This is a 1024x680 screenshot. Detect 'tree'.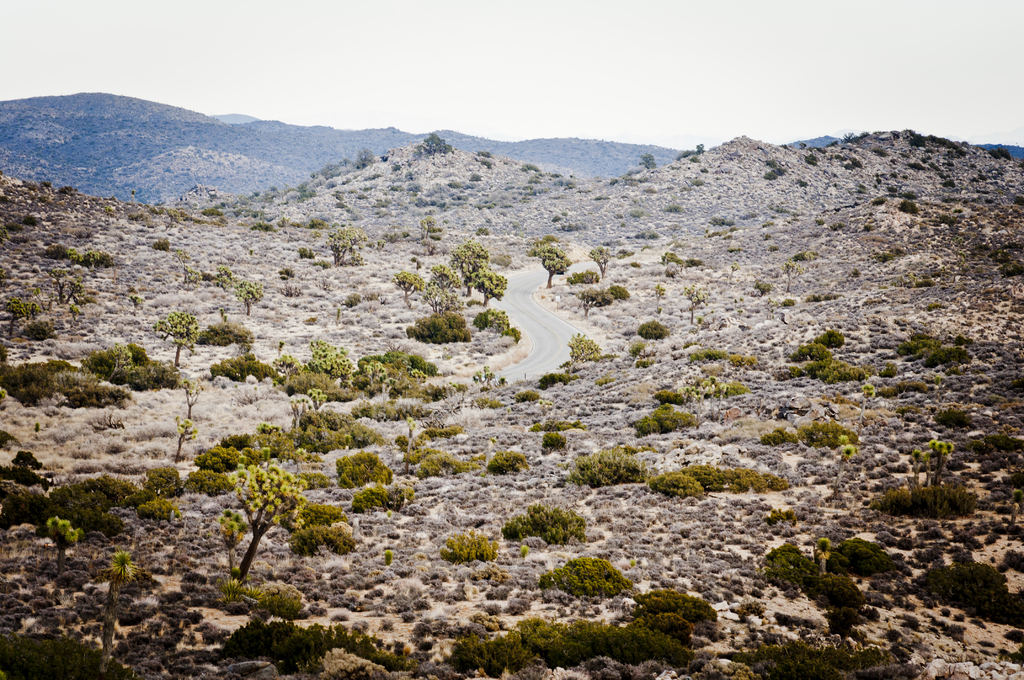
BBox(50, 276, 84, 307).
